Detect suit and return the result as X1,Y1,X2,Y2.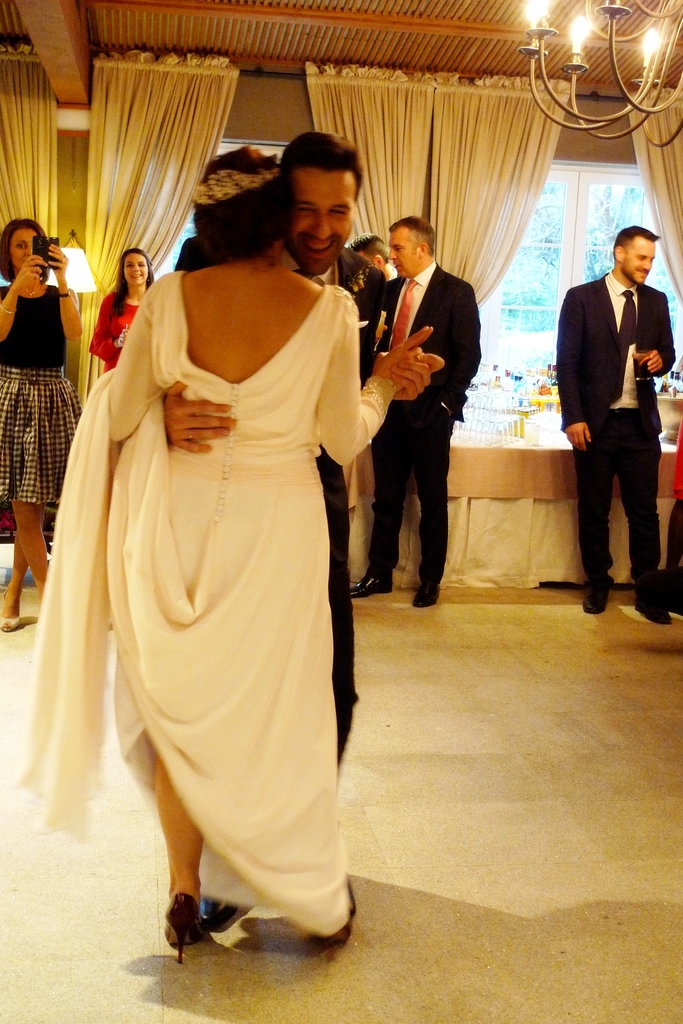
561,228,677,602.
